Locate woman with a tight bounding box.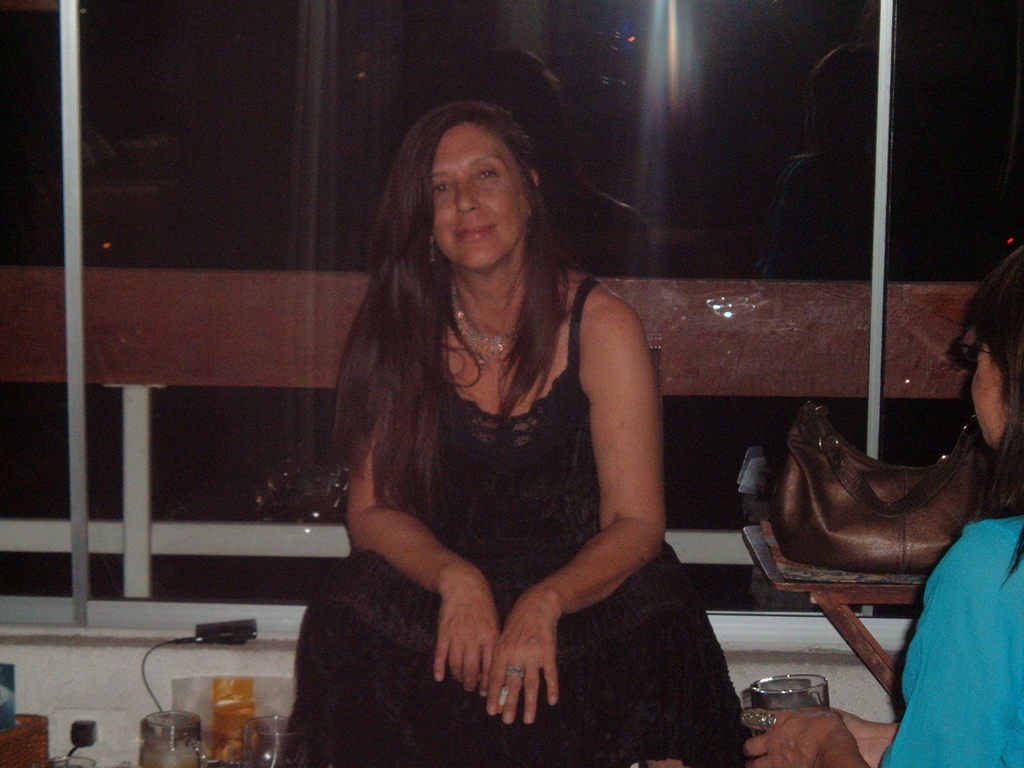
box(737, 241, 1023, 767).
